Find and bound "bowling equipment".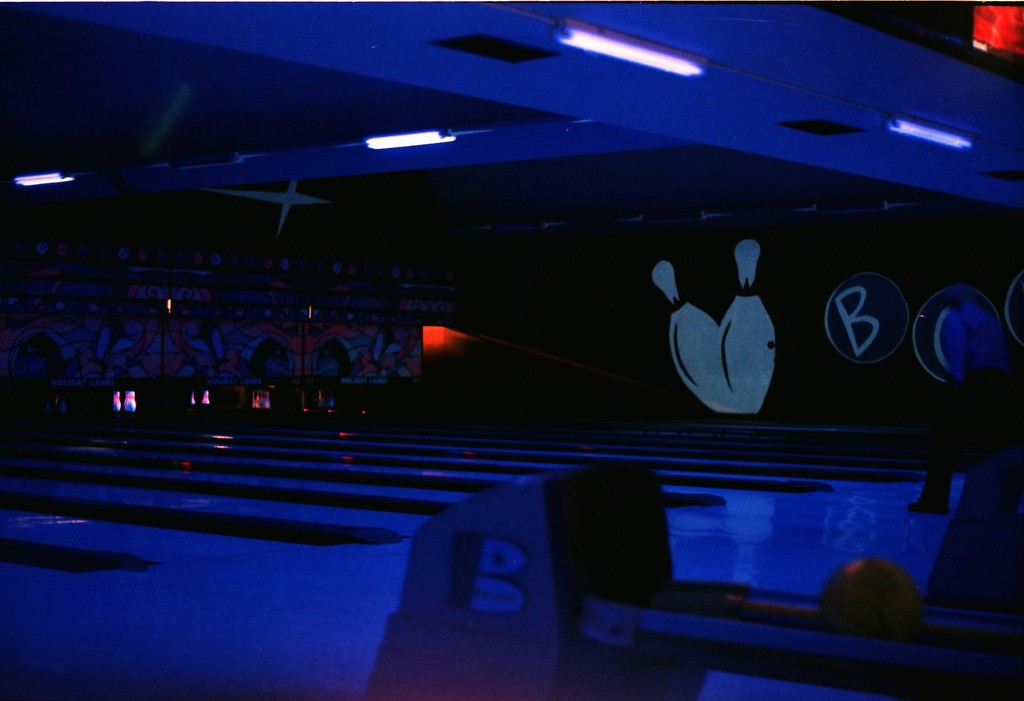
Bound: [left=811, top=554, right=930, bottom=643].
